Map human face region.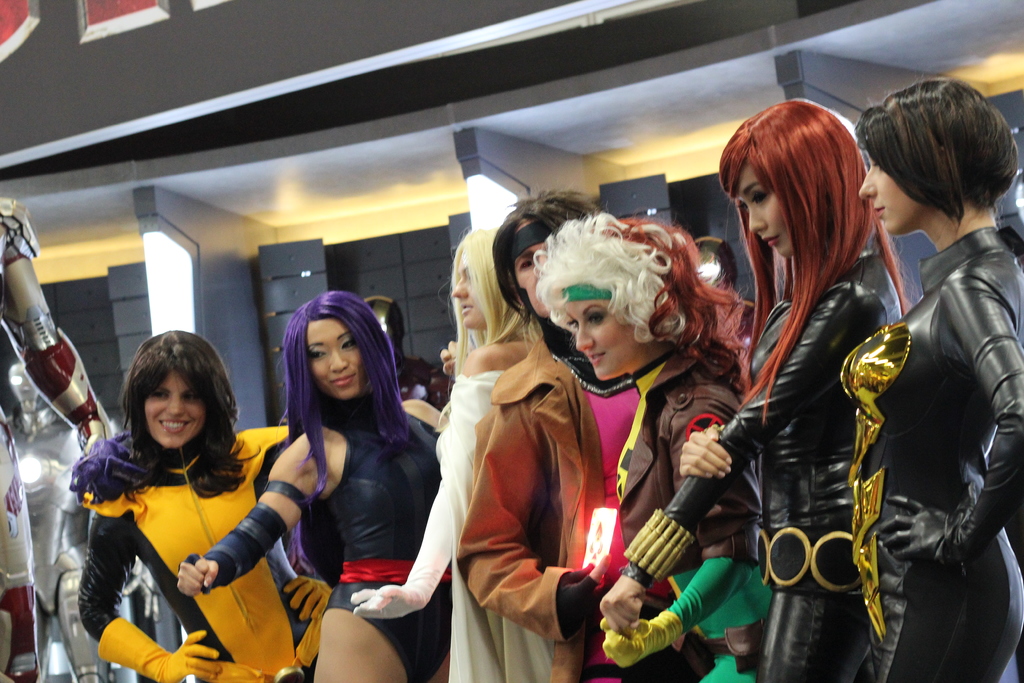
Mapped to left=567, top=294, right=641, bottom=384.
